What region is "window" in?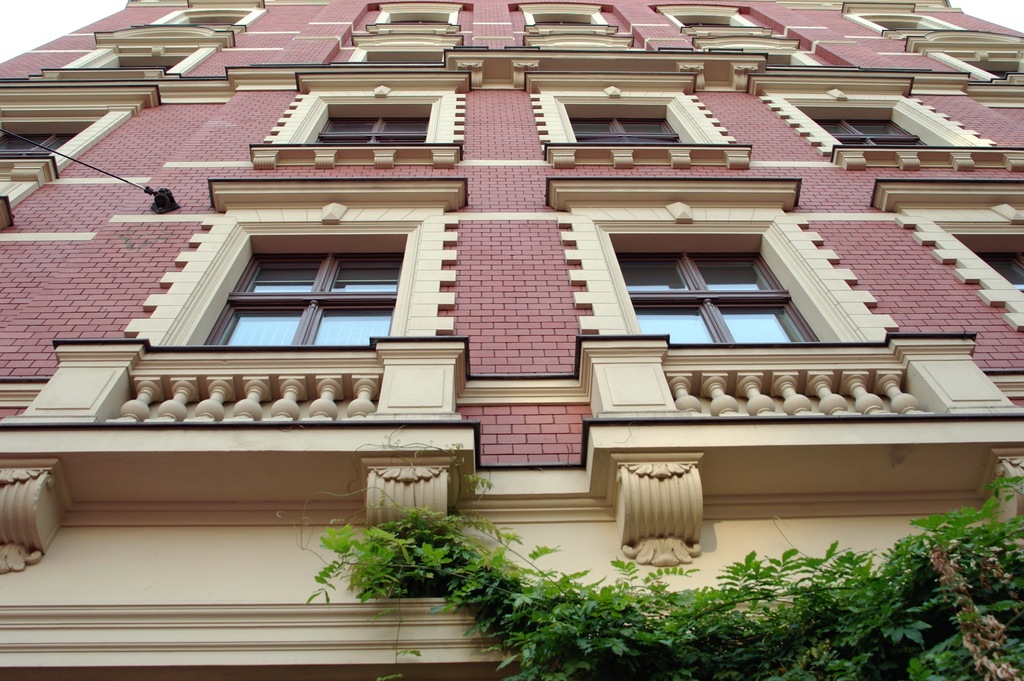
bbox=(795, 108, 946, 155).
